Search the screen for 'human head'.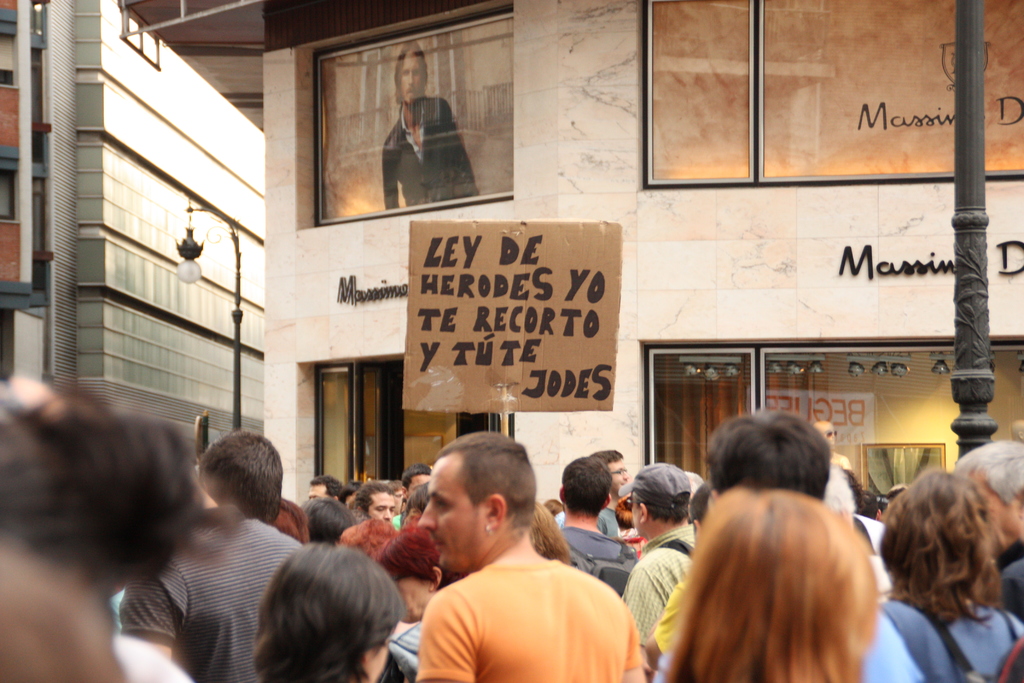
Found at [left=207, top=427, right=284, bottom=523].
